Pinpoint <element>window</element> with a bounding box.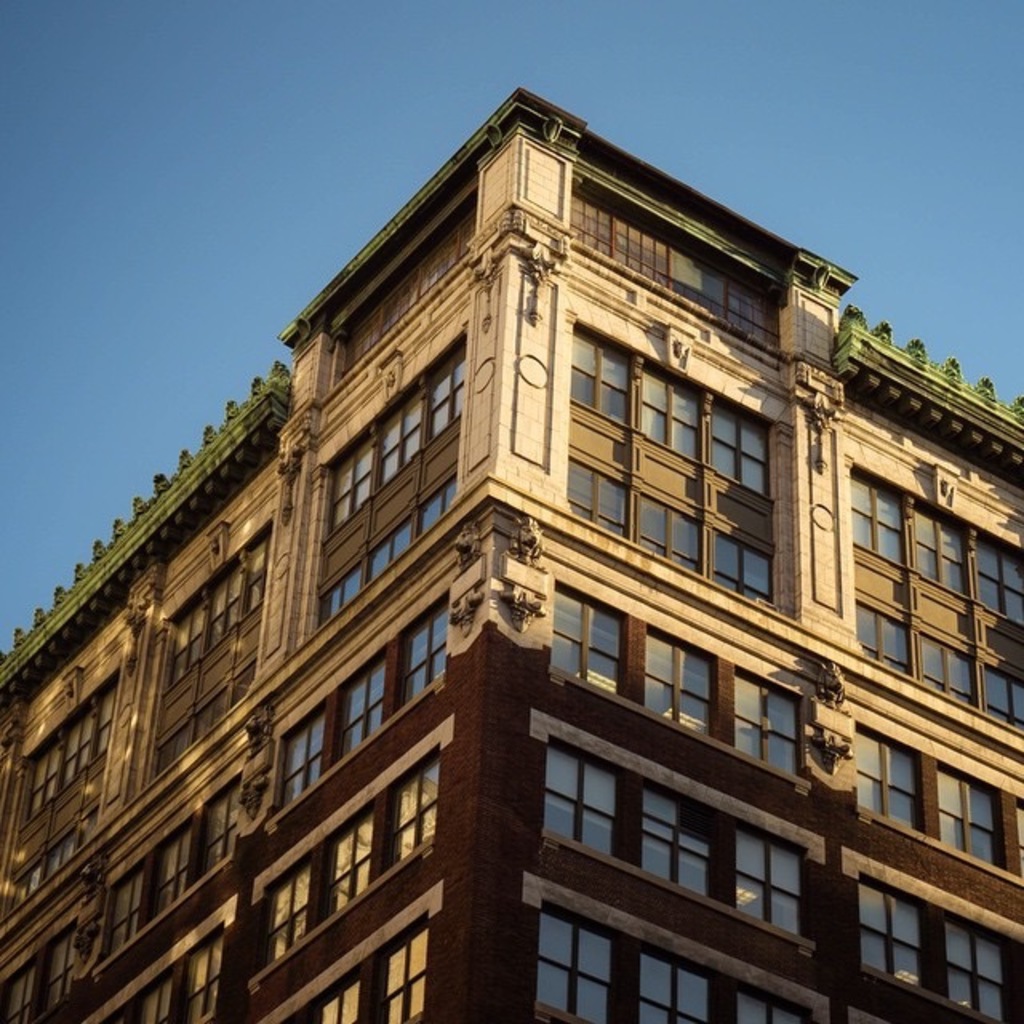
<box>533,909,608,1022</box>.
